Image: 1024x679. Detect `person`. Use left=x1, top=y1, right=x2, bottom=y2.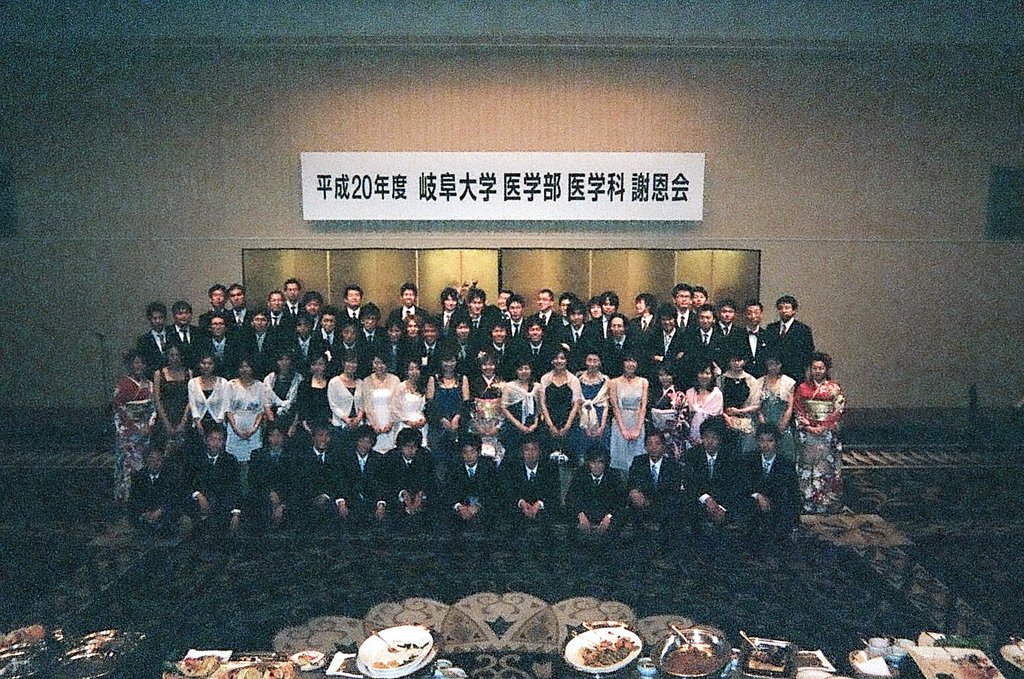
left=440, top=433, right=505, bottom=546.
